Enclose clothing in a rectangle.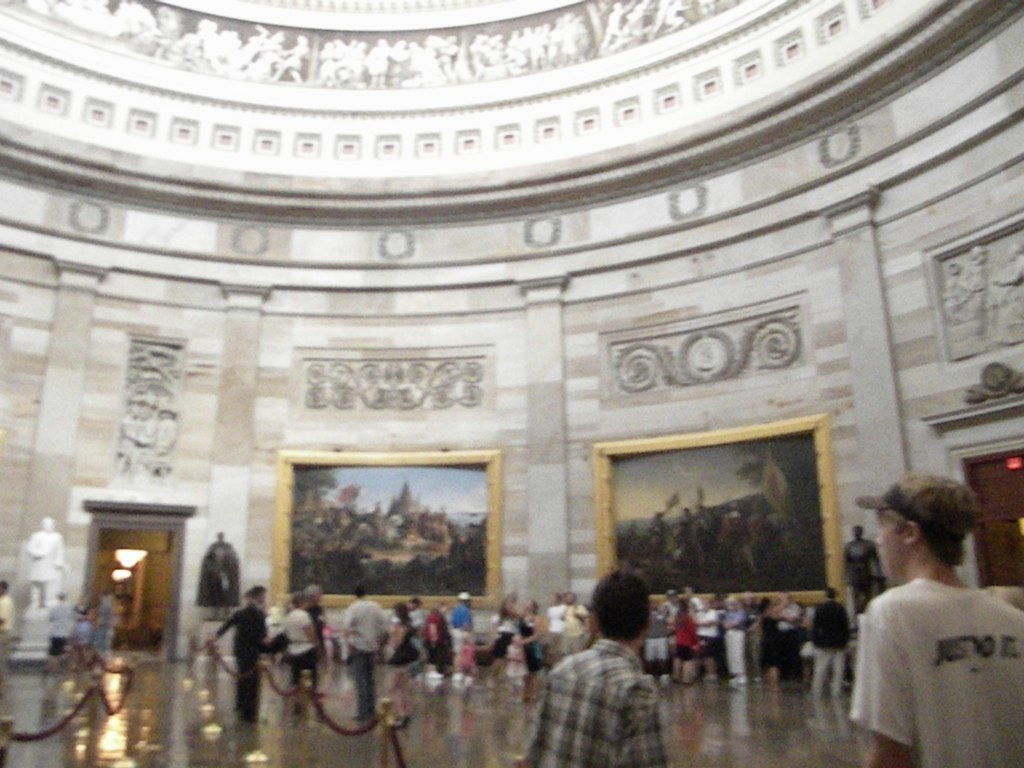
(left=727, top=606, right=748, bottom=674).
